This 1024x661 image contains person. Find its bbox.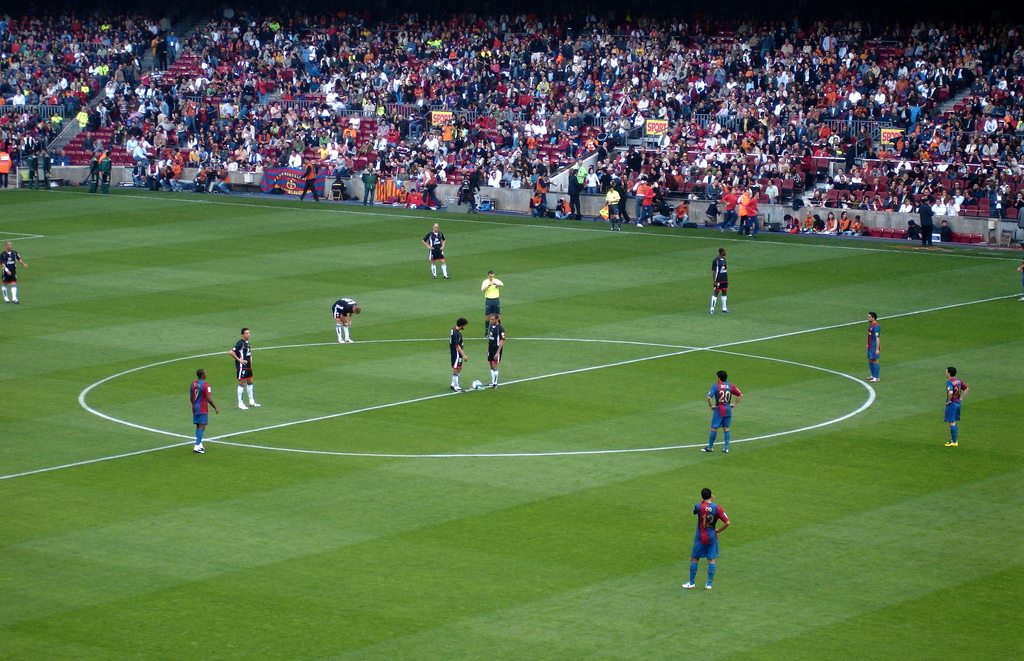
{"left": 674, "top": 199, "right": 691, "bottom": 227}.
